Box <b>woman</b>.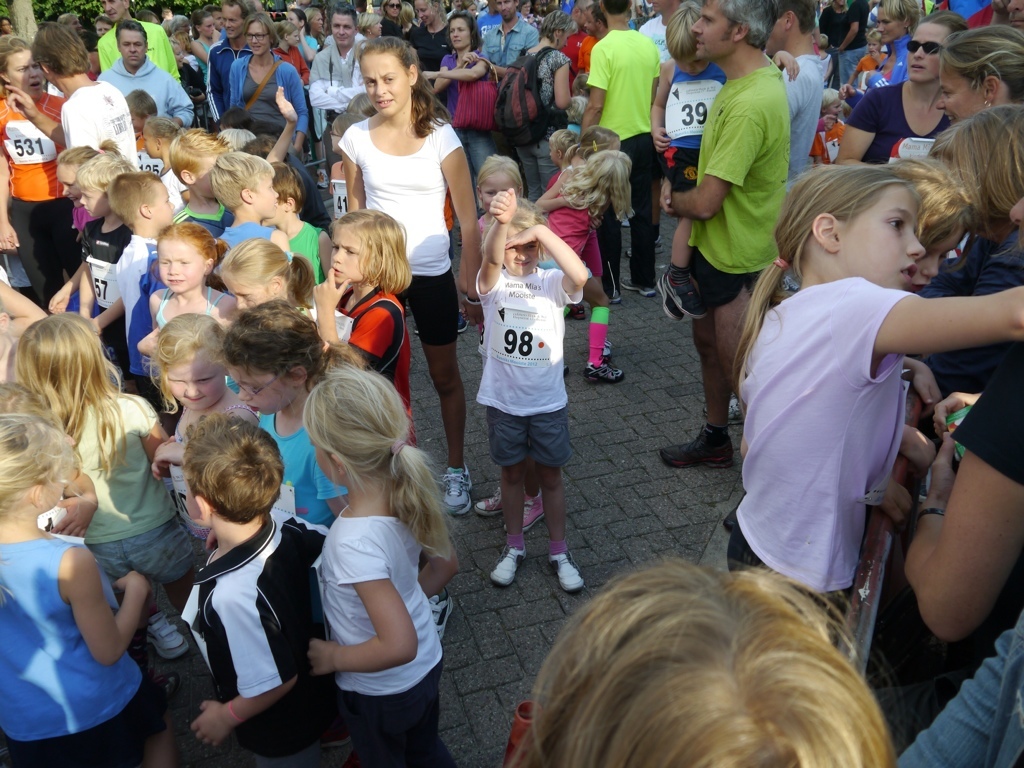
bbox=[193, 6, 215, 63].
